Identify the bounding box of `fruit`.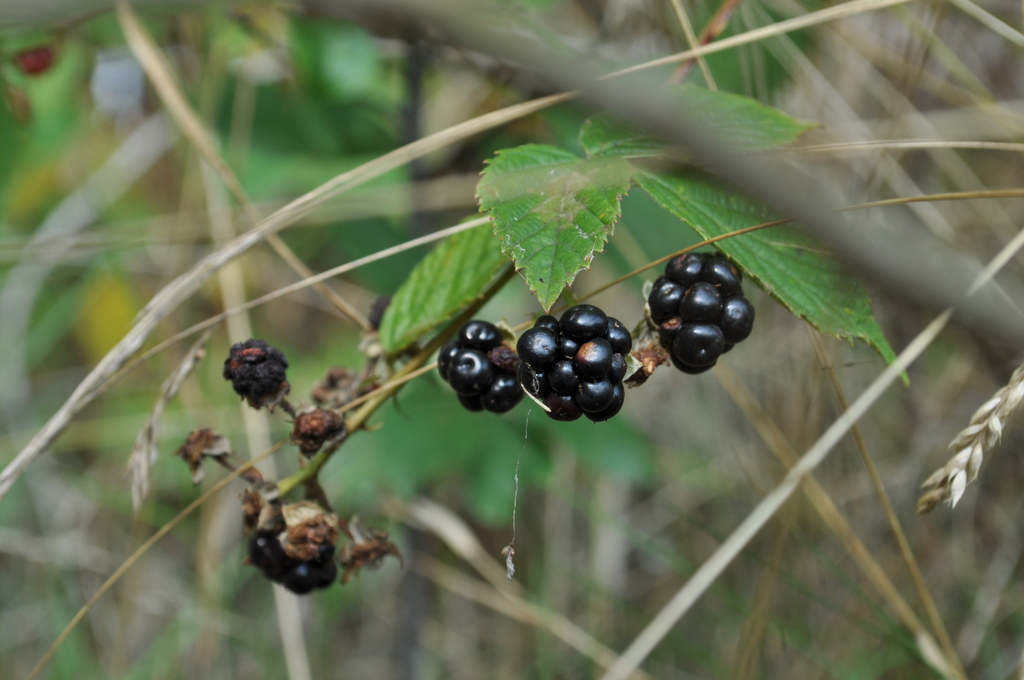
l=517, t=302, r=632, b=424.
